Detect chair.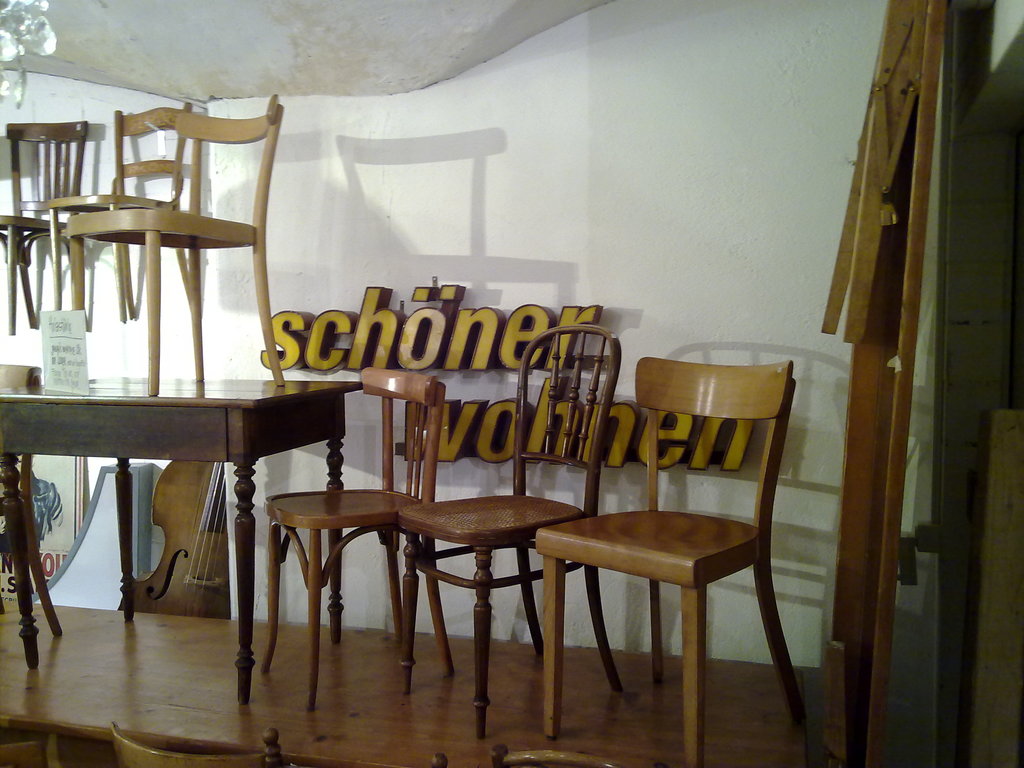
Detected at select_region(260, 360, 453, 717).
